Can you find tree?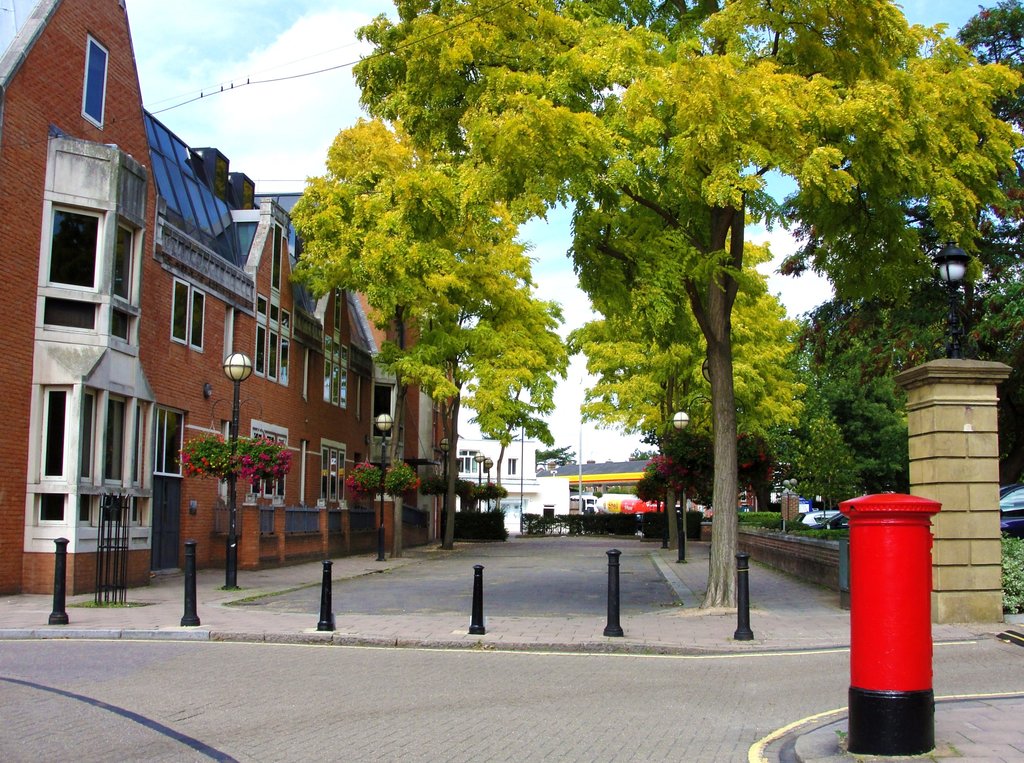
Yes, bounding box: 466,293,570,515.
